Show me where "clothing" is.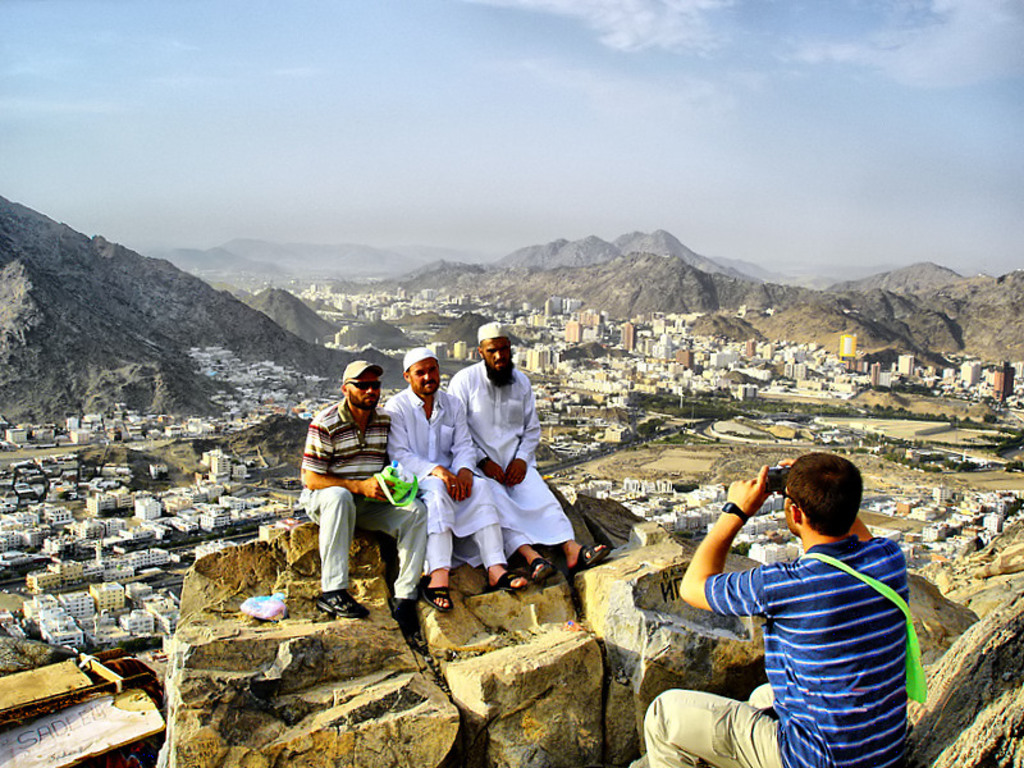
"clothing" is at box=[380, 378, 504, 573].
